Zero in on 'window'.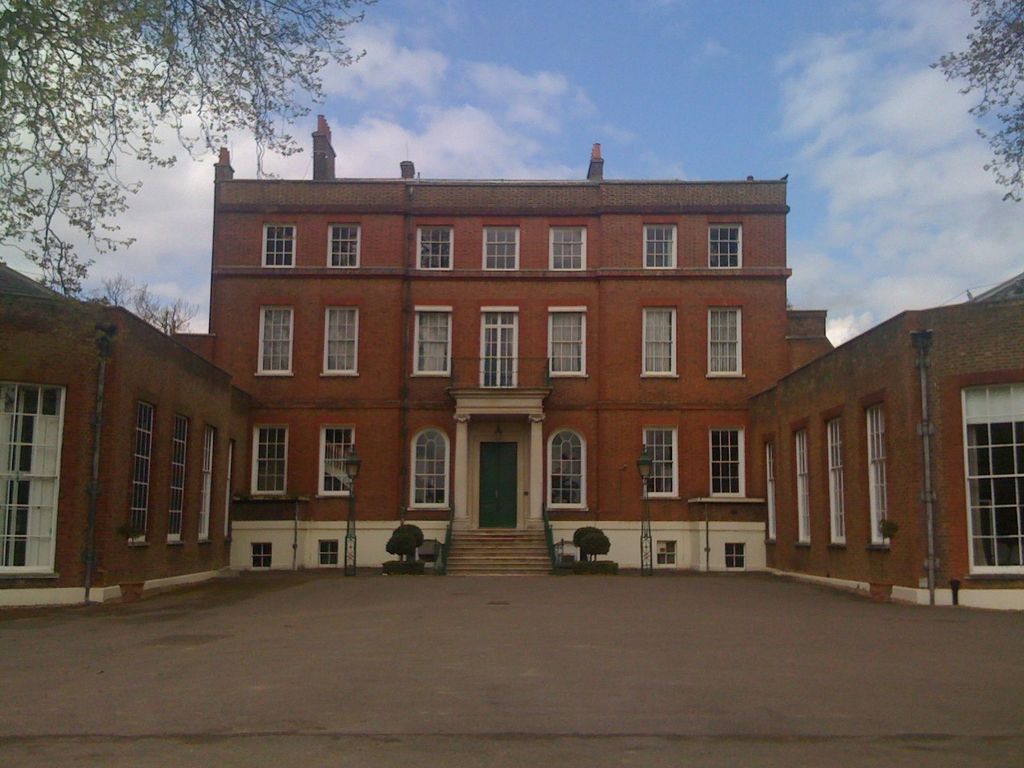
Zeroed in: 546,225,588,269.
